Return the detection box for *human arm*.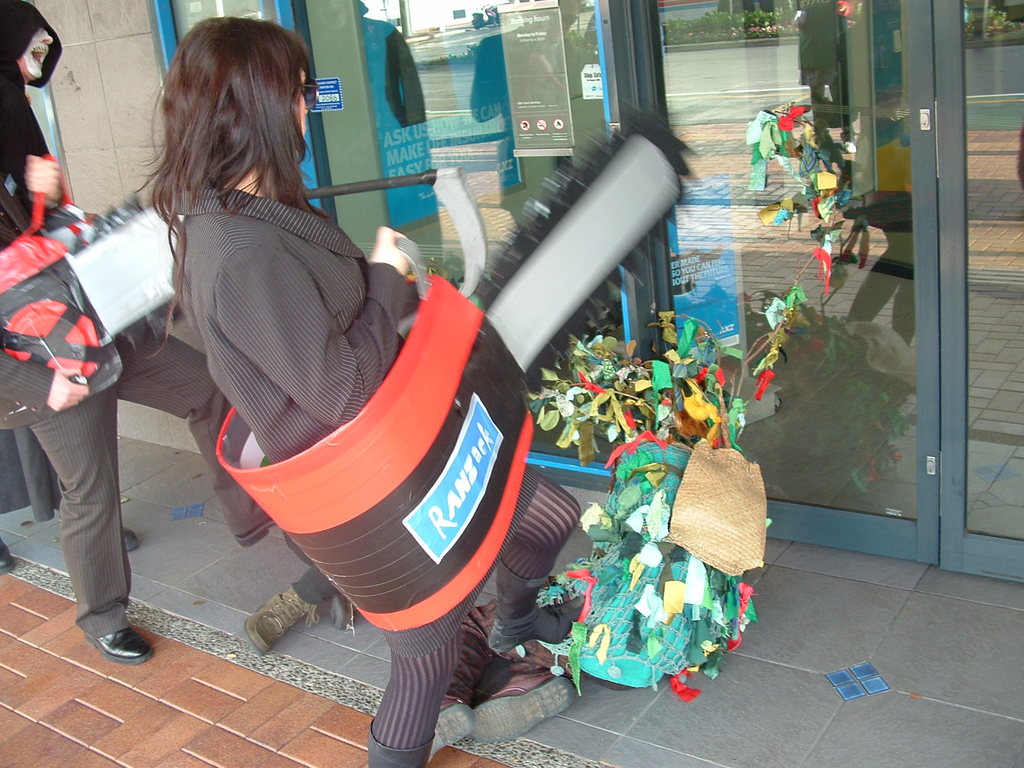
0:343:90:416.
